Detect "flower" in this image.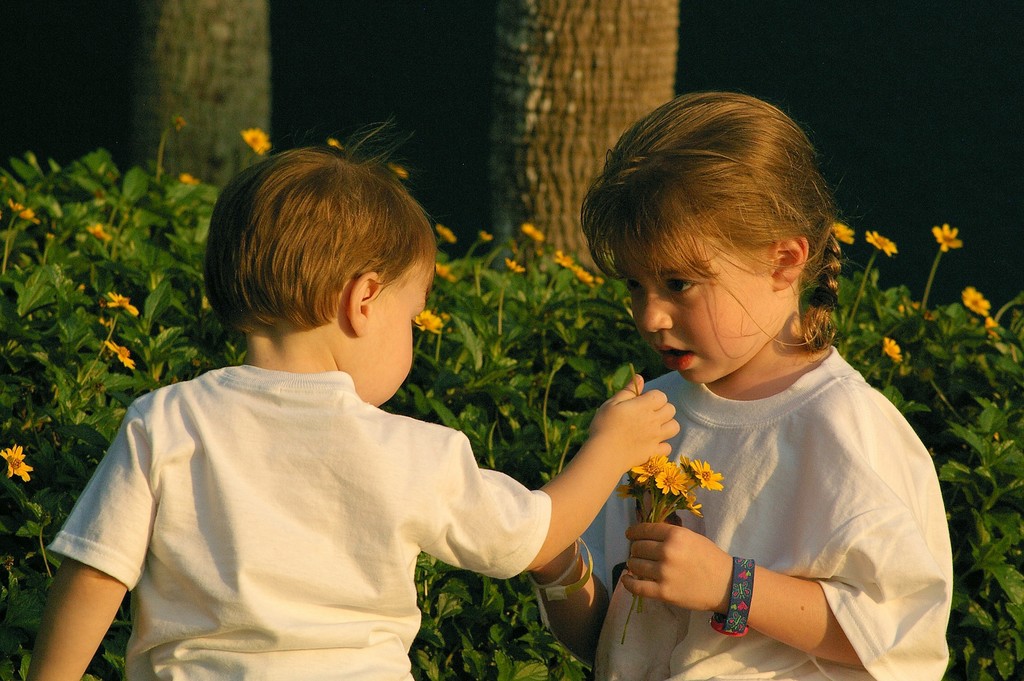
Detection: (9,198,38,223).
